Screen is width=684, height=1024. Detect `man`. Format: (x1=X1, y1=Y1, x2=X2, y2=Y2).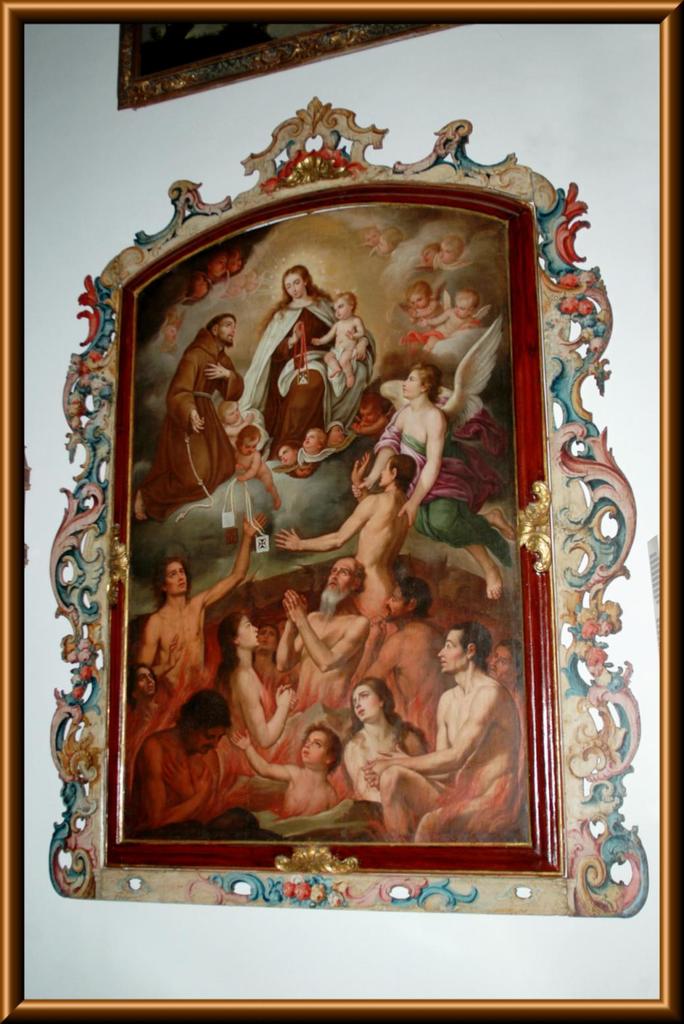
(x1=488, y1=637, x2=527, y2=721).
